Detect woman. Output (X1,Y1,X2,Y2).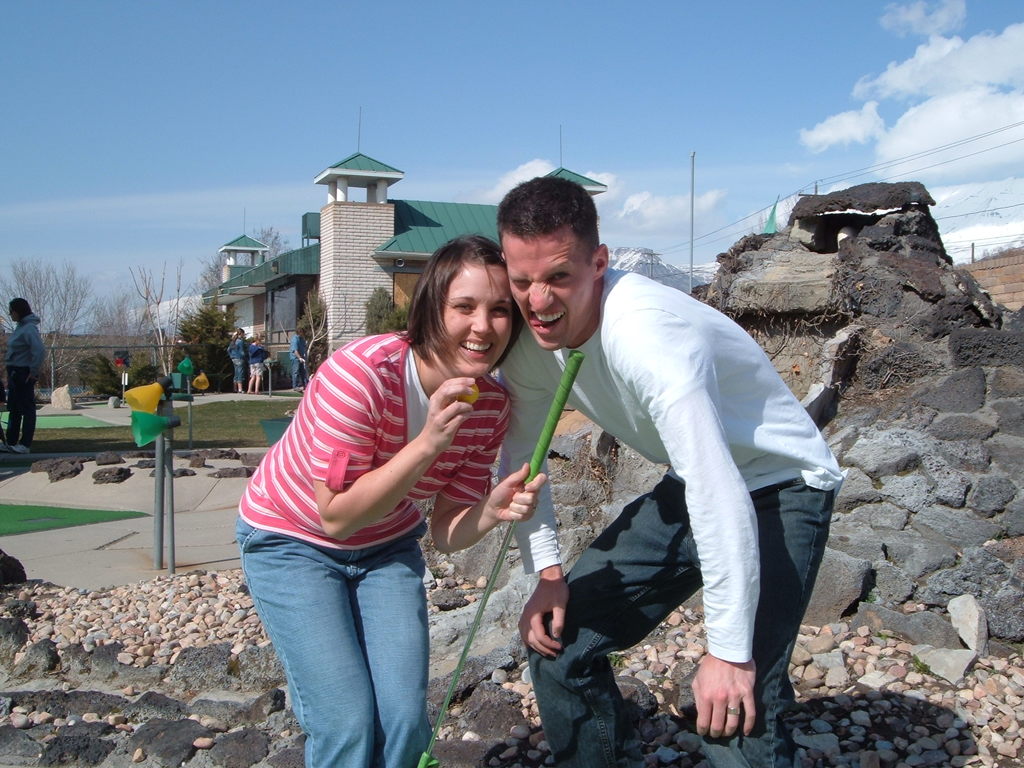
(229,262,500,767).
